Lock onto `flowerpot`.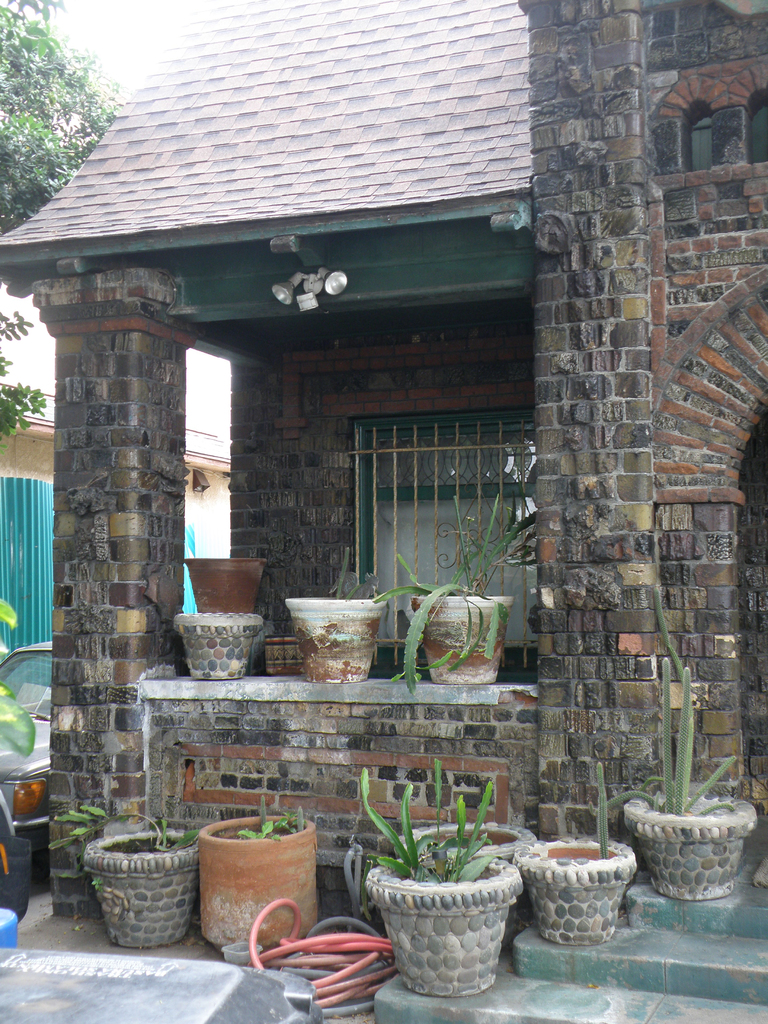
Locked: <bbox>412, 593, 513, 685</bbox>.
